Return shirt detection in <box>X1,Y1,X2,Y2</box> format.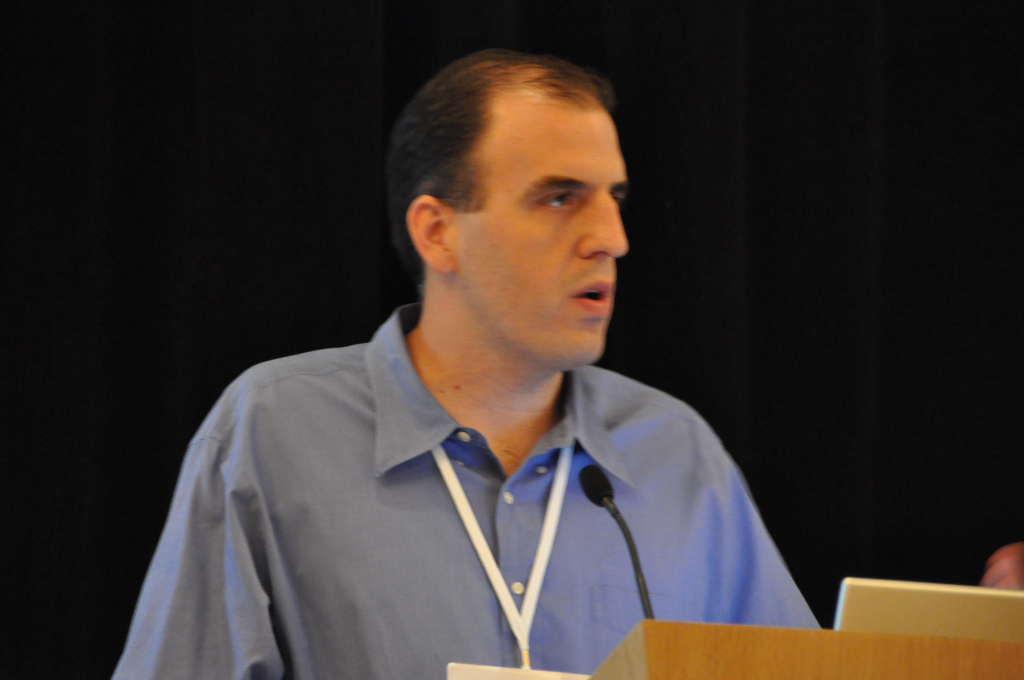
<box>100,314,811,654</box>.
